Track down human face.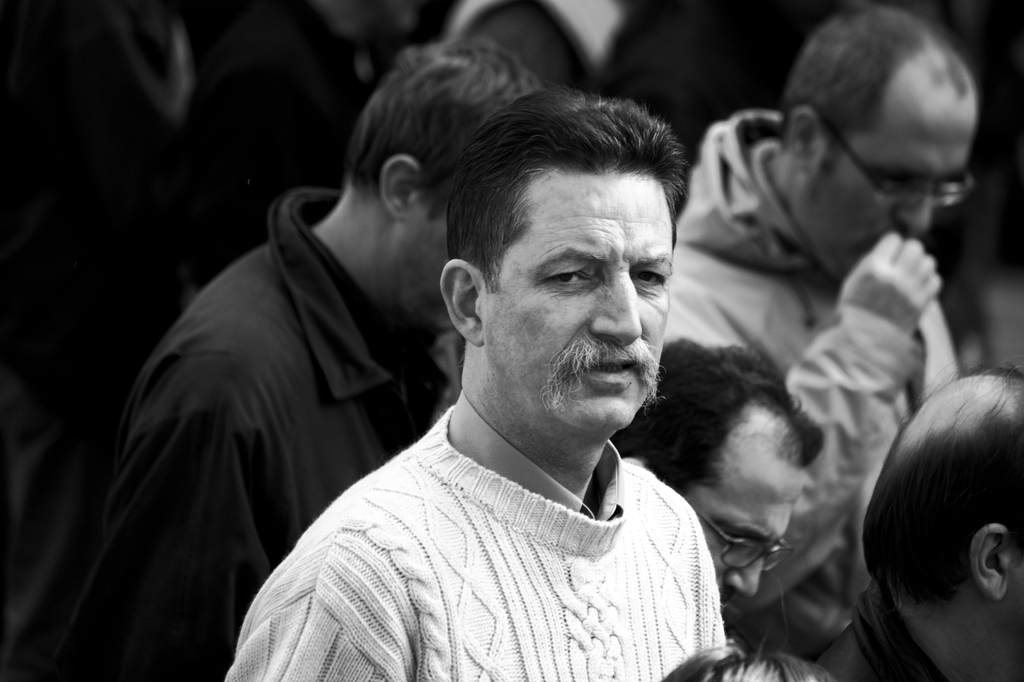
Tracked to BBox(477, 172, 674, 439).
